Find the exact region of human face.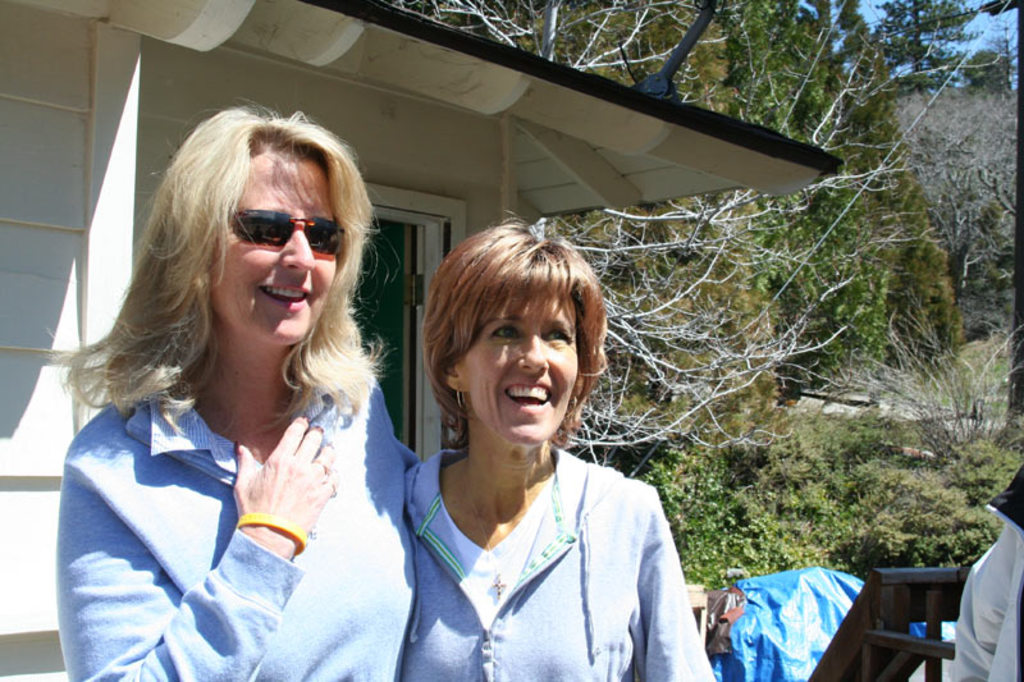
Exact region: (209, 147, 340, 354).
